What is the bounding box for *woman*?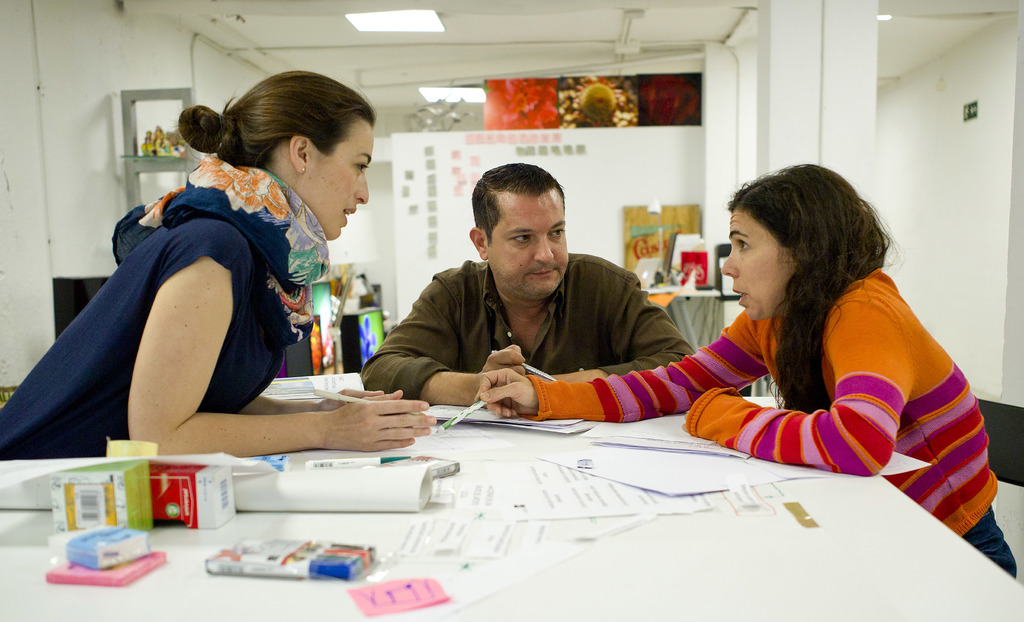
bbox(468, 158, 1022, 578).
